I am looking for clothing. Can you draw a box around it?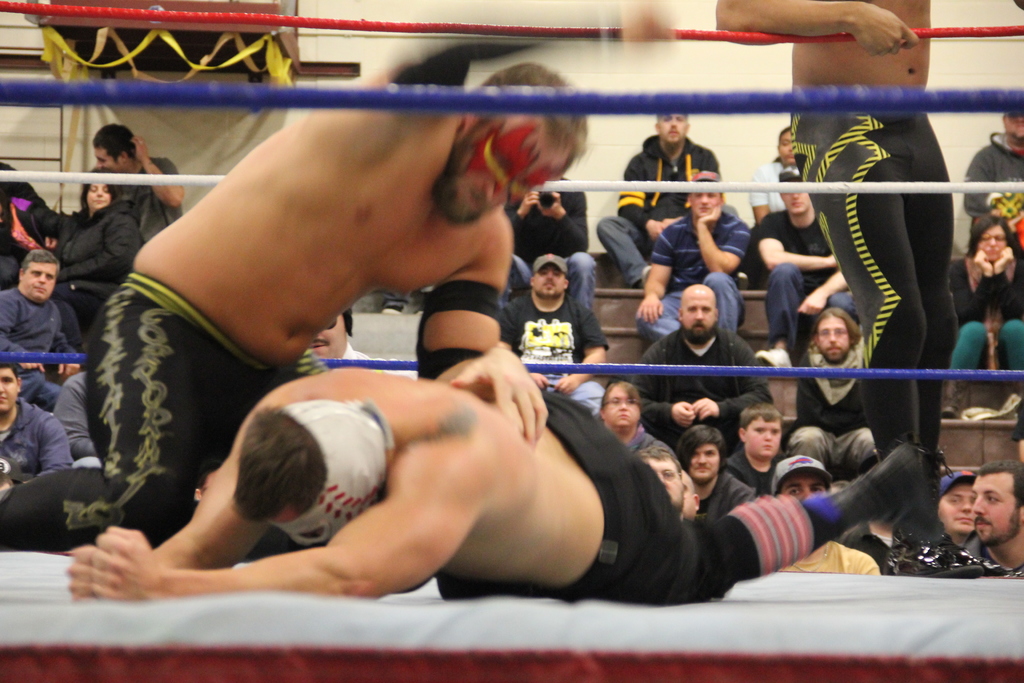
Sure, the bounding box is [0,394,87,503].
